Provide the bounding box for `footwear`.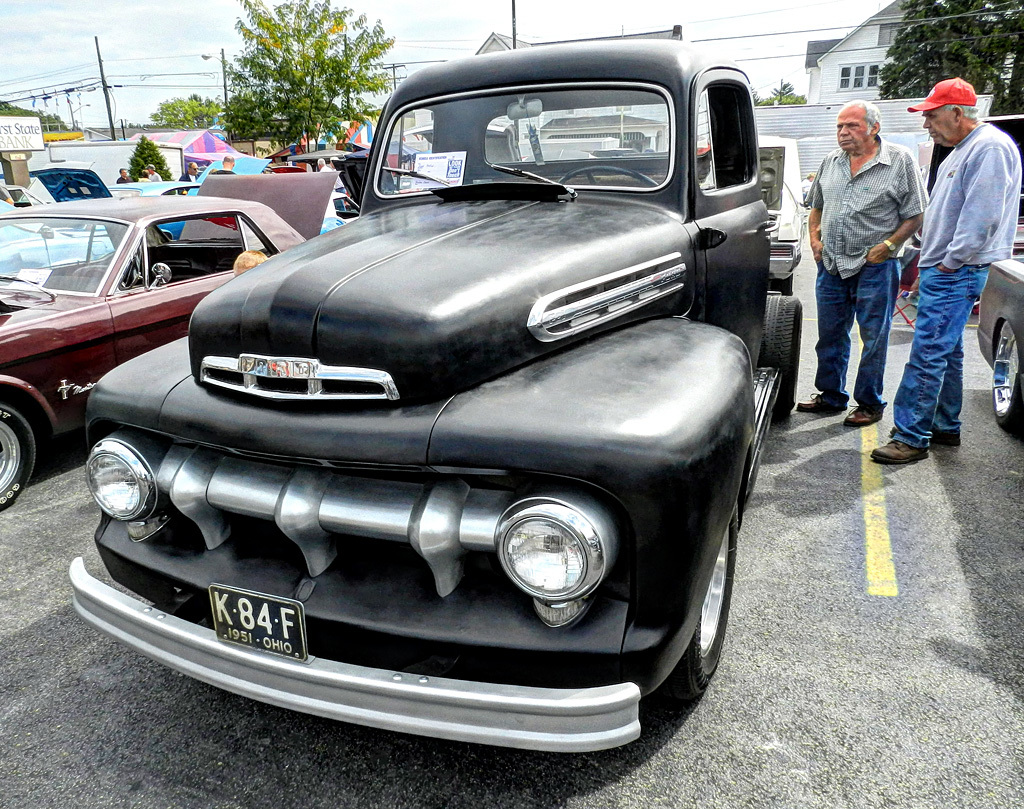
x1=795, y1=393, x2=850, y2=416.
